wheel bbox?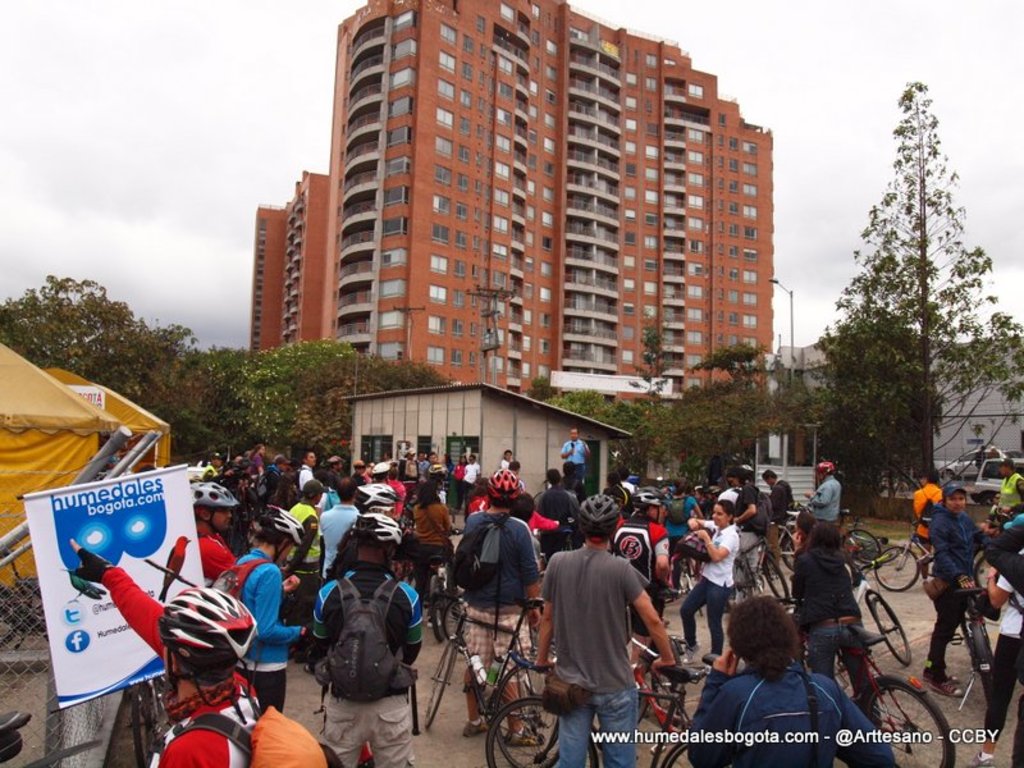
bbox=(484, 699, 600, 767)
